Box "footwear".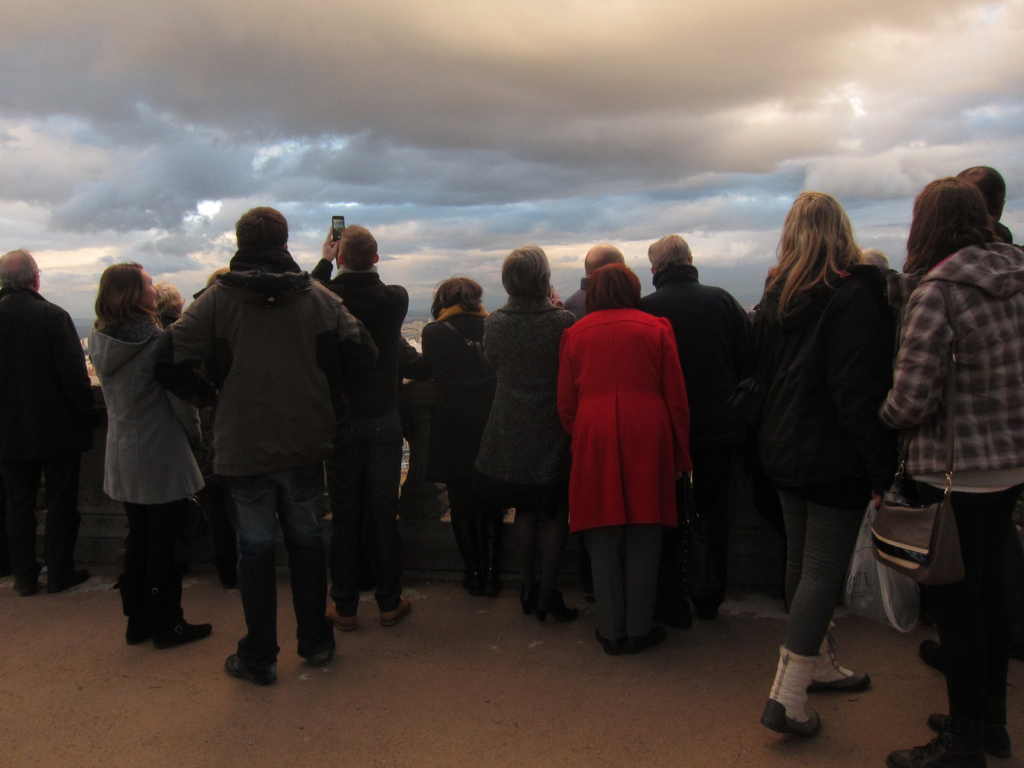
detection(521, 583, 541, 614).
